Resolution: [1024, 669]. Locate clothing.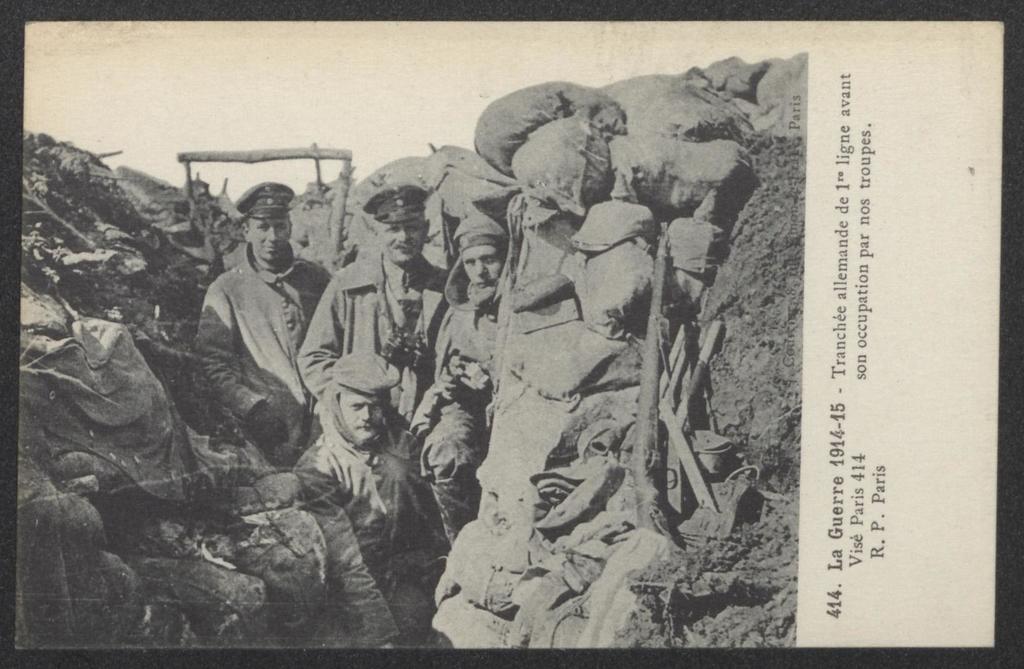
[182, 205, 322, 447].
